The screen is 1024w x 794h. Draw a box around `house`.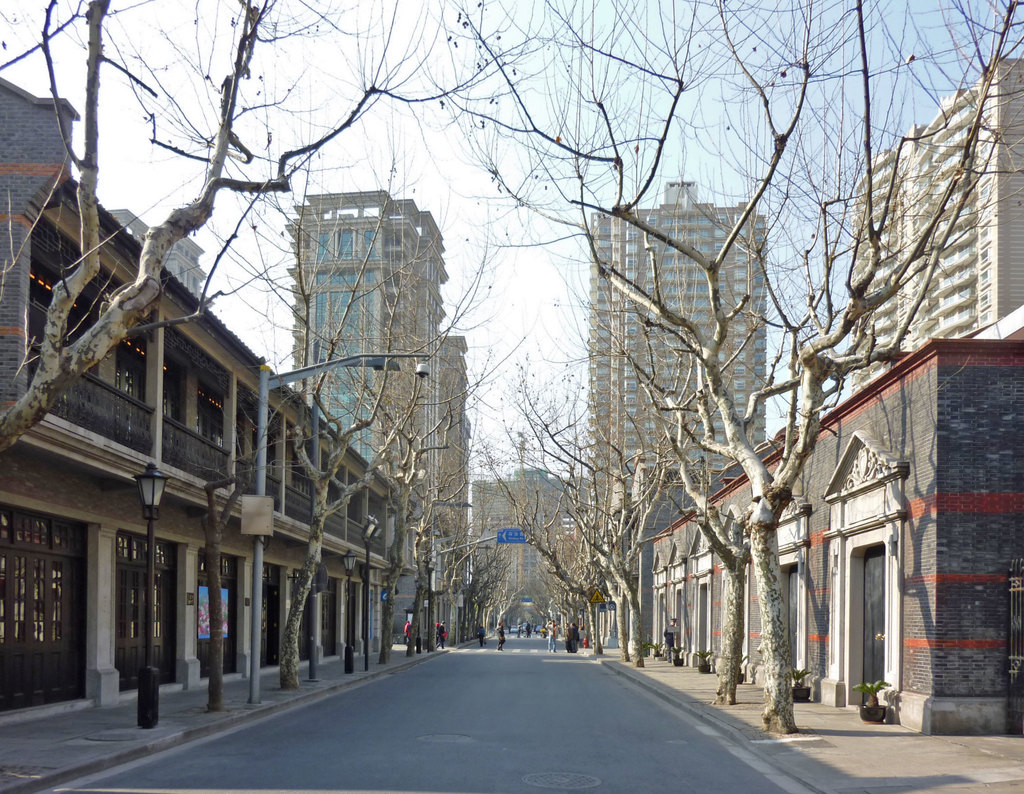
652/334/1023/740.
